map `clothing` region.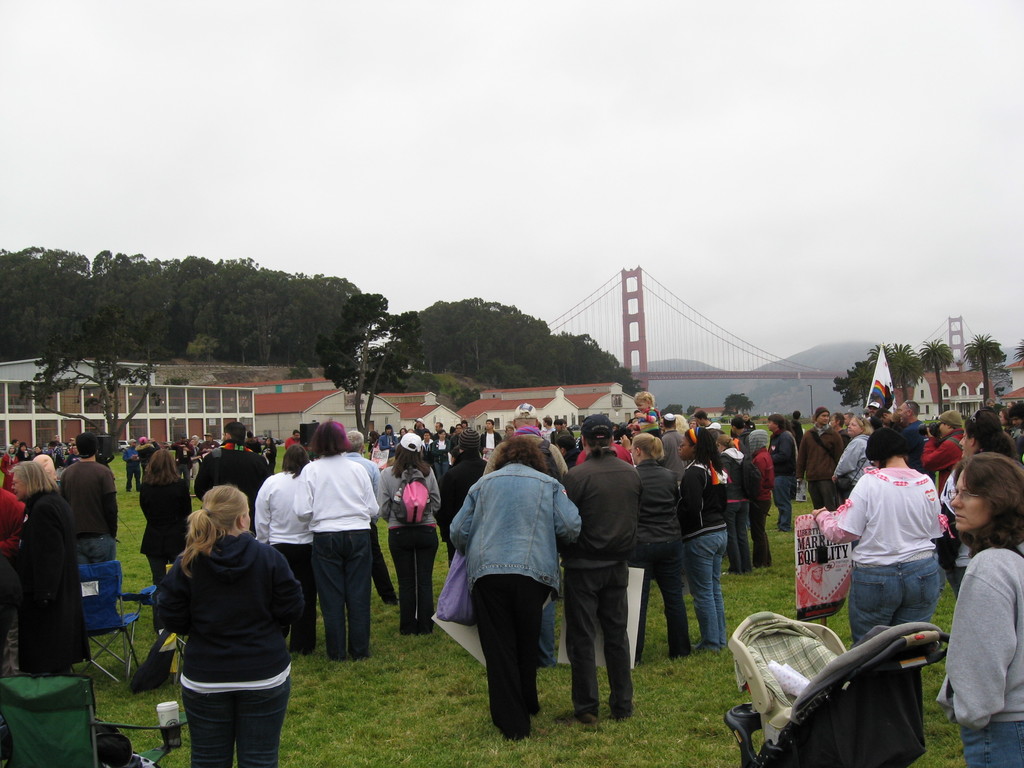
Mapped to <bbox>124, 442, 143, 490</bbox>.
